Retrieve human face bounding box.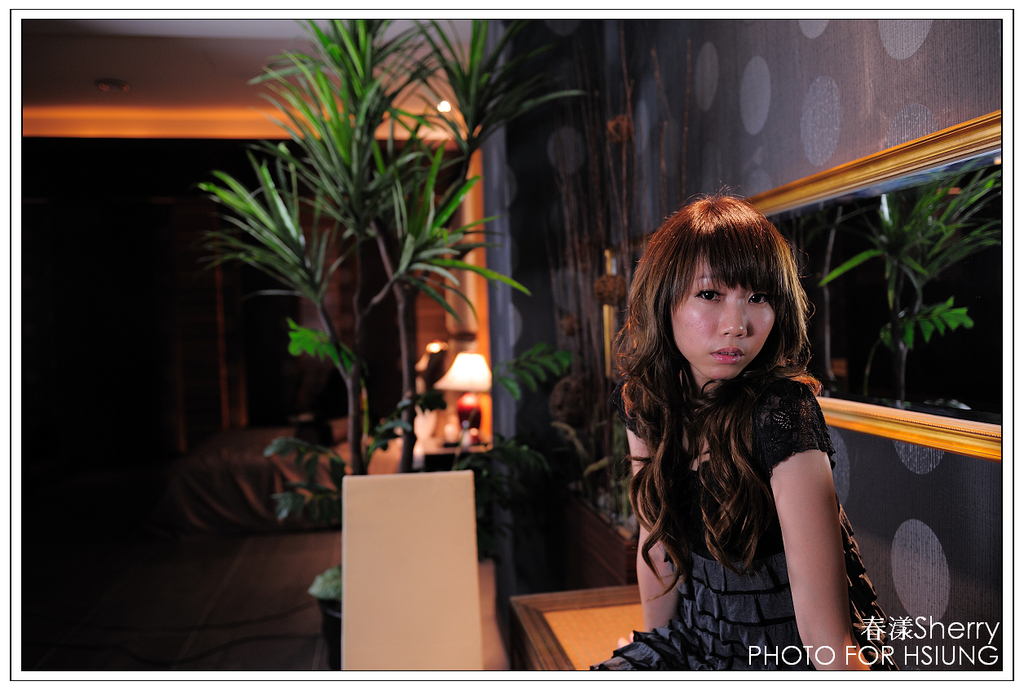
Bounding box: bbox(673, 247, 774, 381).
